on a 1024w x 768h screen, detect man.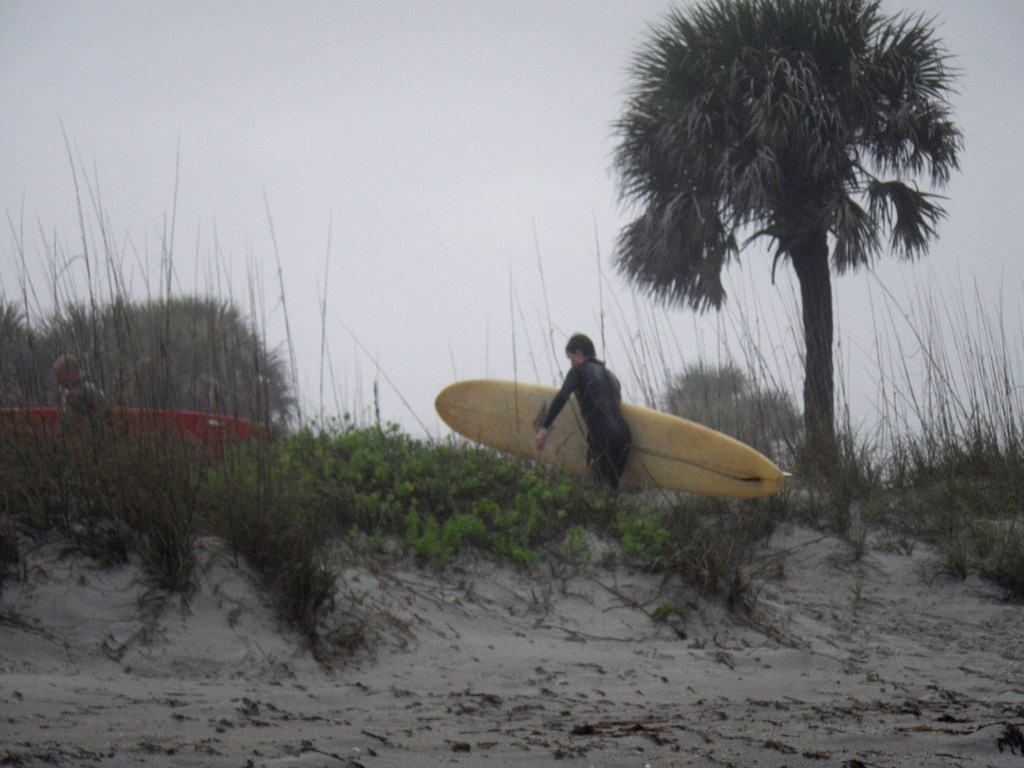
(left=538, top=336, right=631, bottom=493).
